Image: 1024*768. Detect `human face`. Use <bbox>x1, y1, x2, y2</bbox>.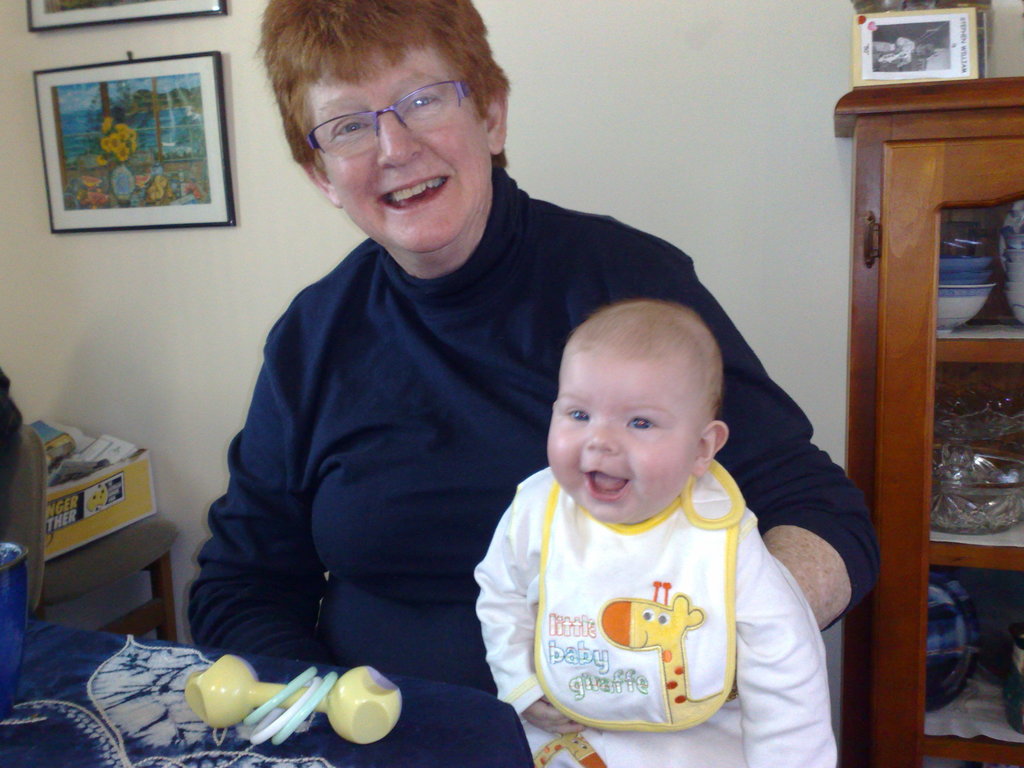
<bbox>546, 352, 698, 521</bbox>.
